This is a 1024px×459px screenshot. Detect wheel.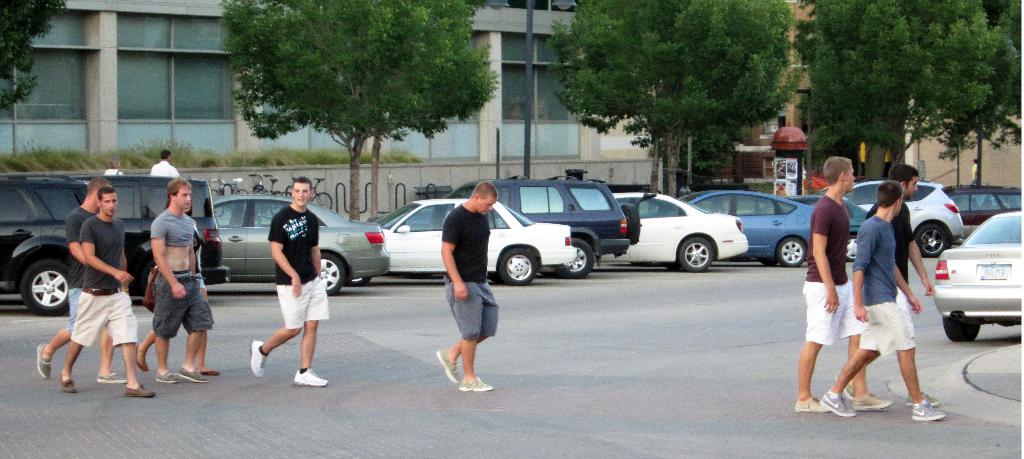
918/216/951/268.
